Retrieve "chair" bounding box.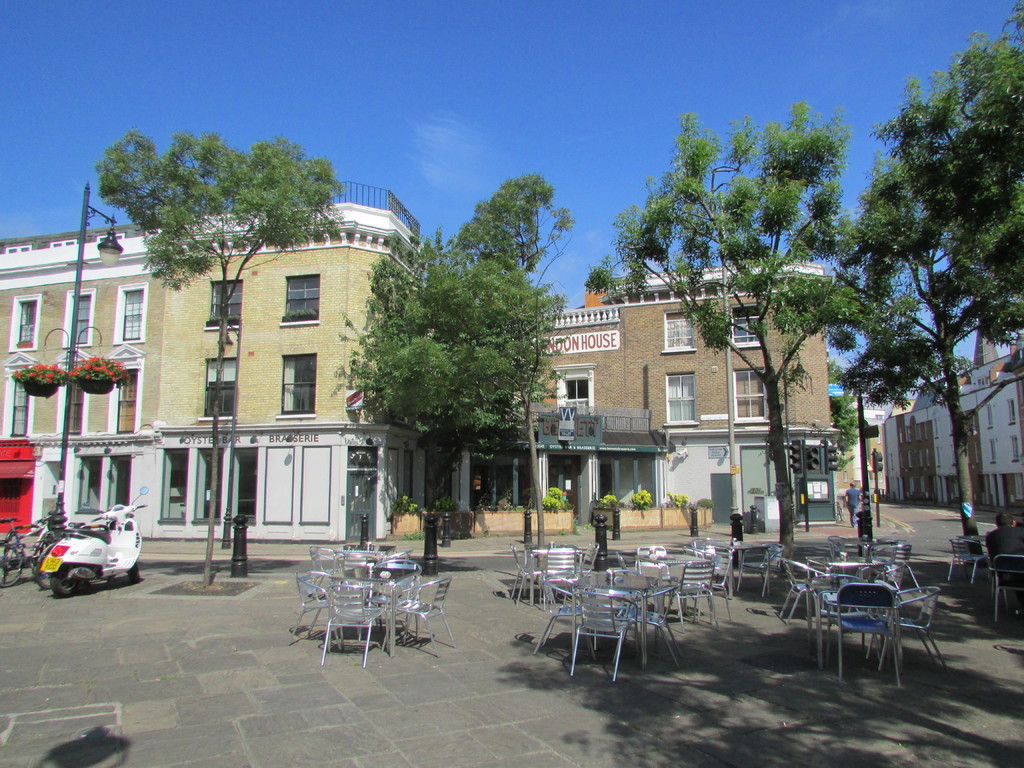
Bounding box: Rect(950, 537, 993, 580).
